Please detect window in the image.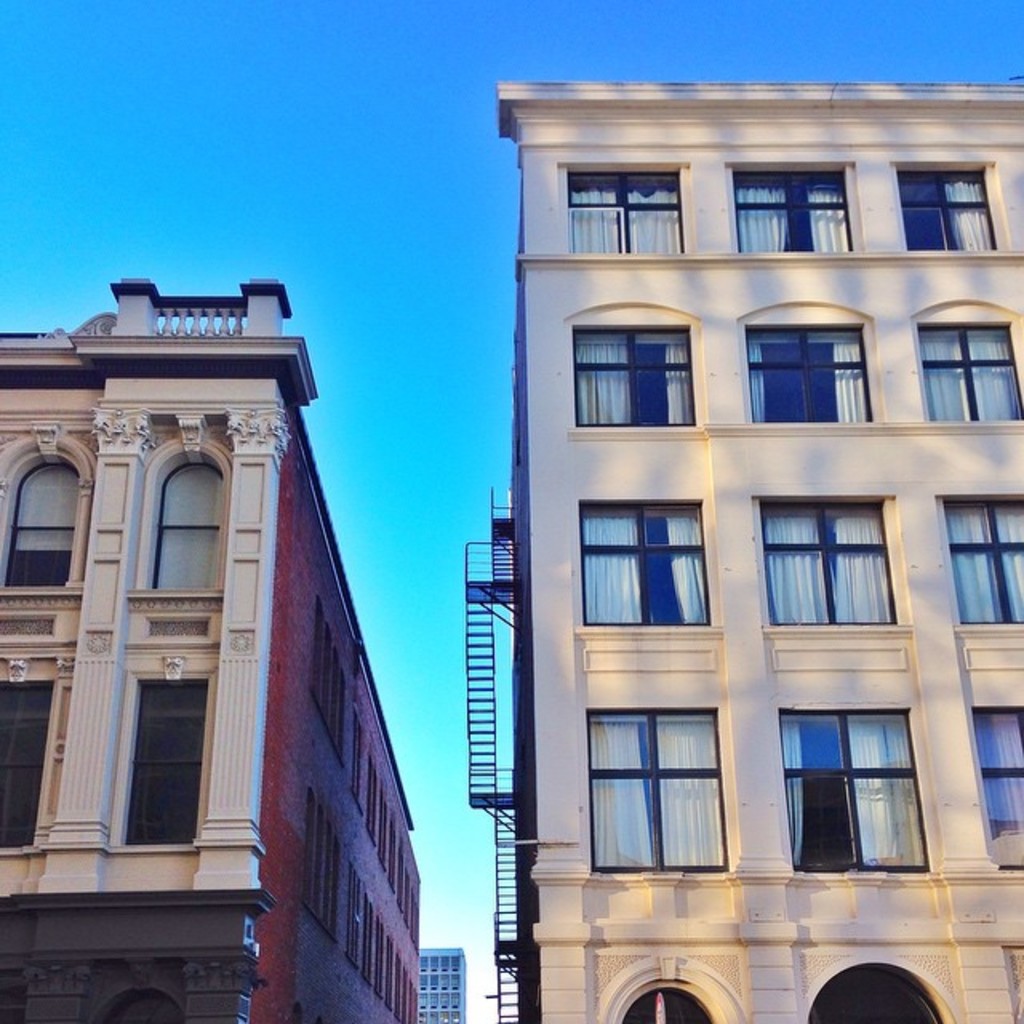
<region>571, 318, 696, 432</region>.
